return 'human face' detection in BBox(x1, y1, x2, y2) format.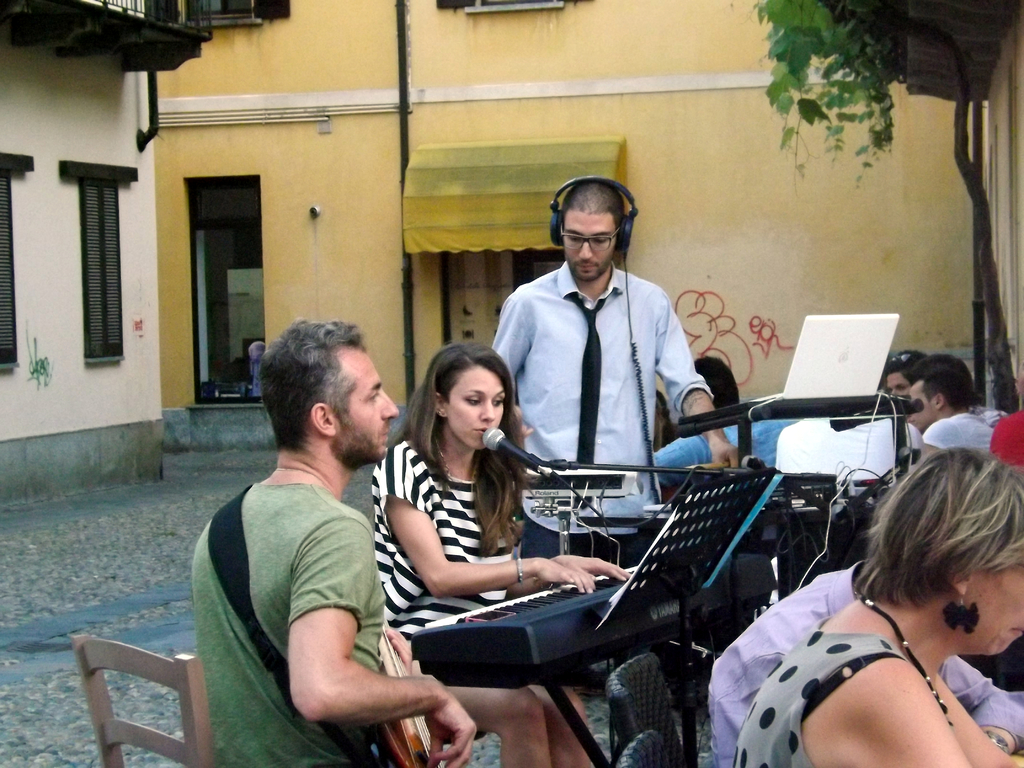
BBox(559, 209, 620, 283).
